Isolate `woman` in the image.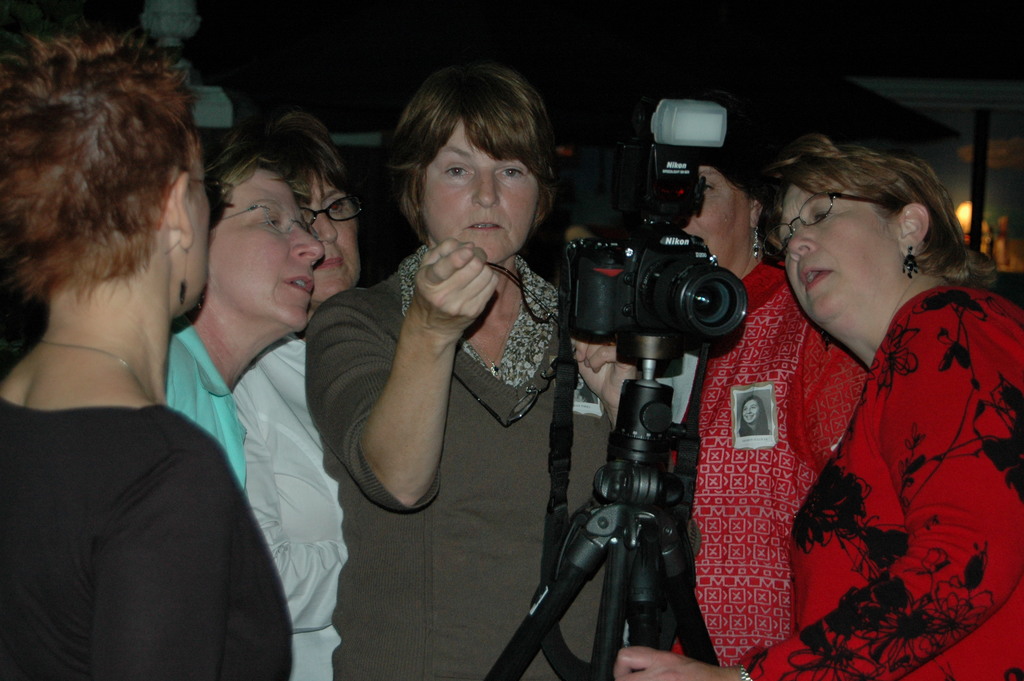
Isolated region: region(233, 106, 369, 680).
